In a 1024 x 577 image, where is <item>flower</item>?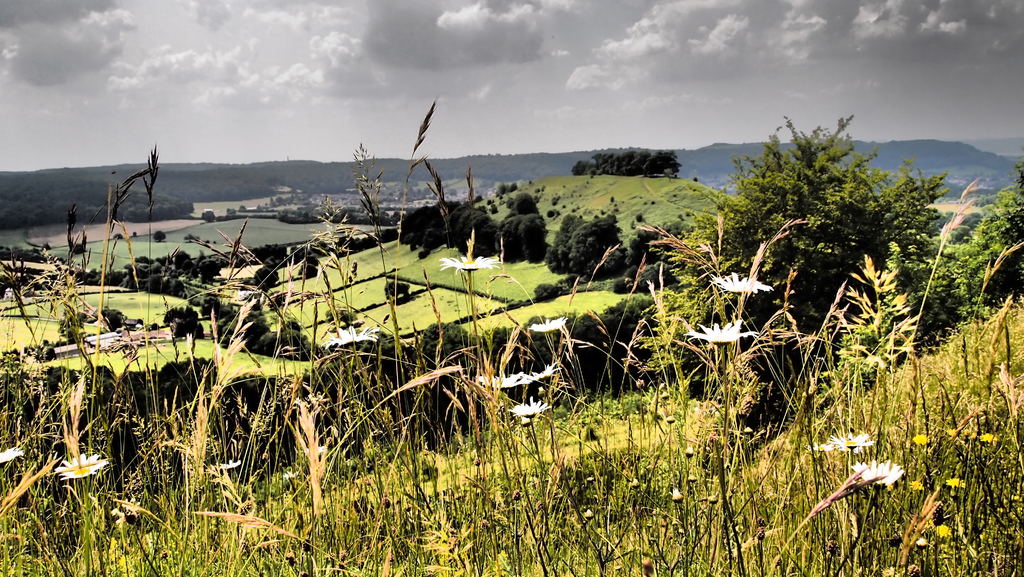
[846, 458, 898, 487].
